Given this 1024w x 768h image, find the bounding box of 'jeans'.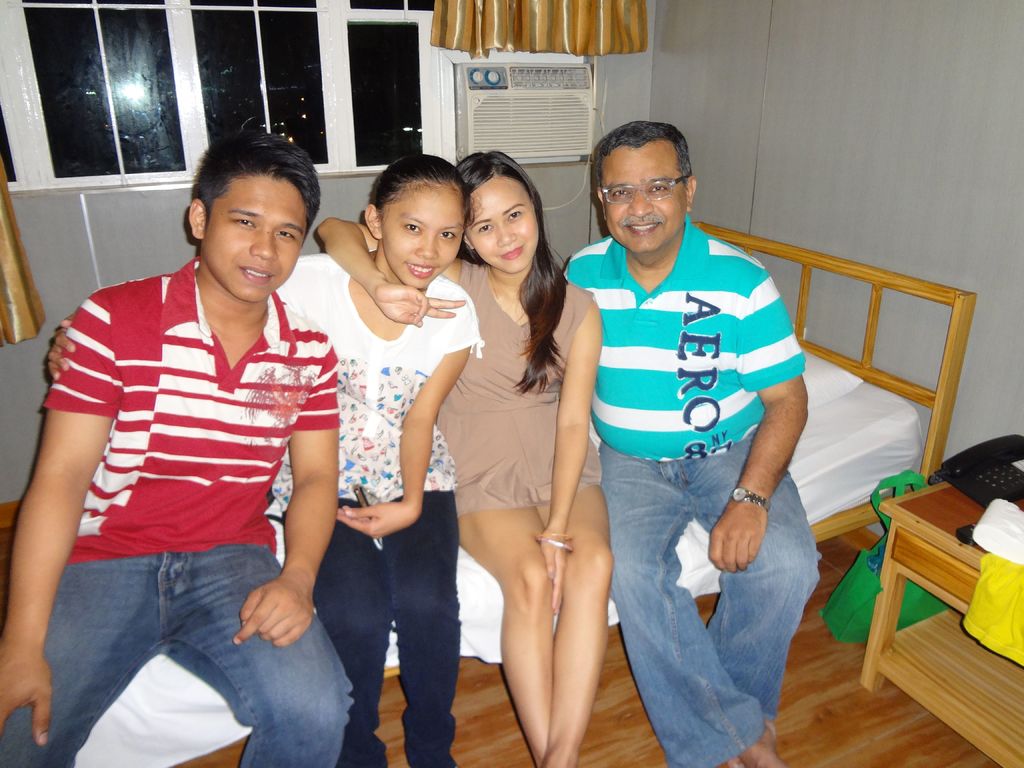
600,428,822,767.
